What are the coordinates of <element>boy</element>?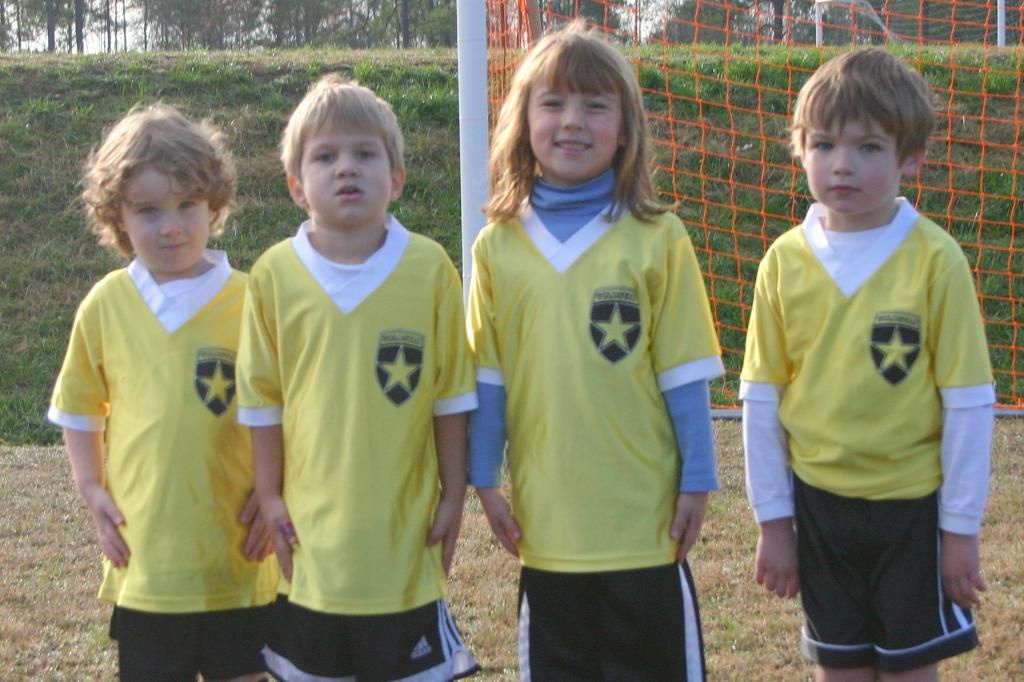
[232,72,485,681].
